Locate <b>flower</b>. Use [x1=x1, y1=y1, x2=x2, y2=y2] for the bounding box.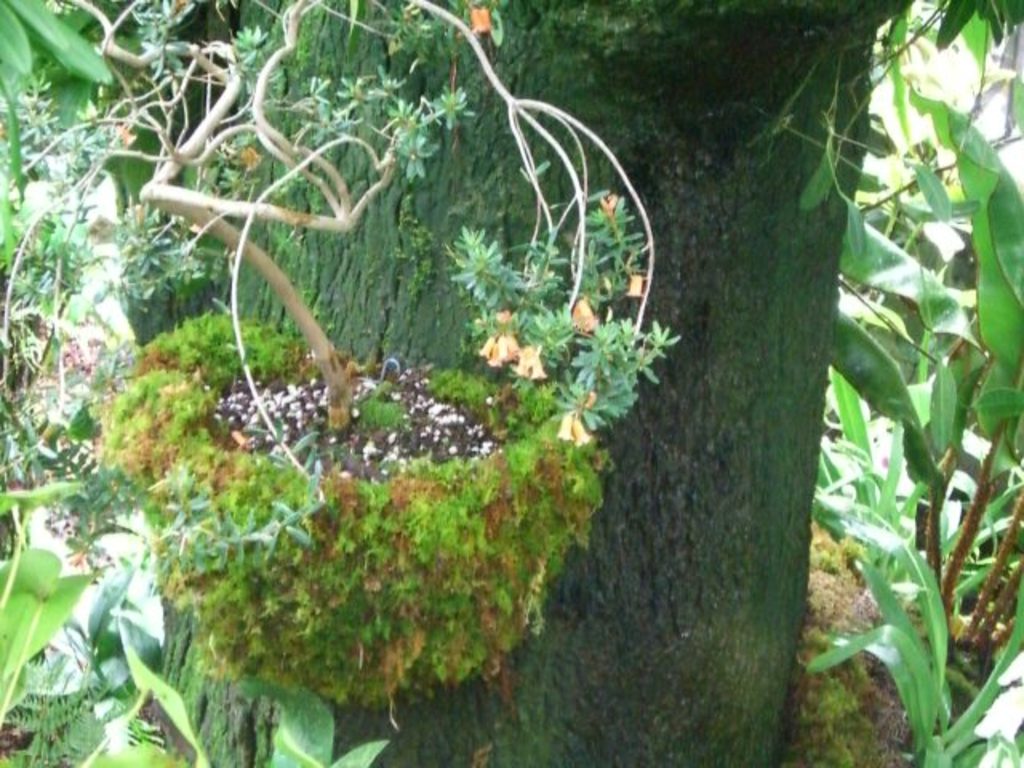
[x1=576, y1=299, x2=603, y2=338].
